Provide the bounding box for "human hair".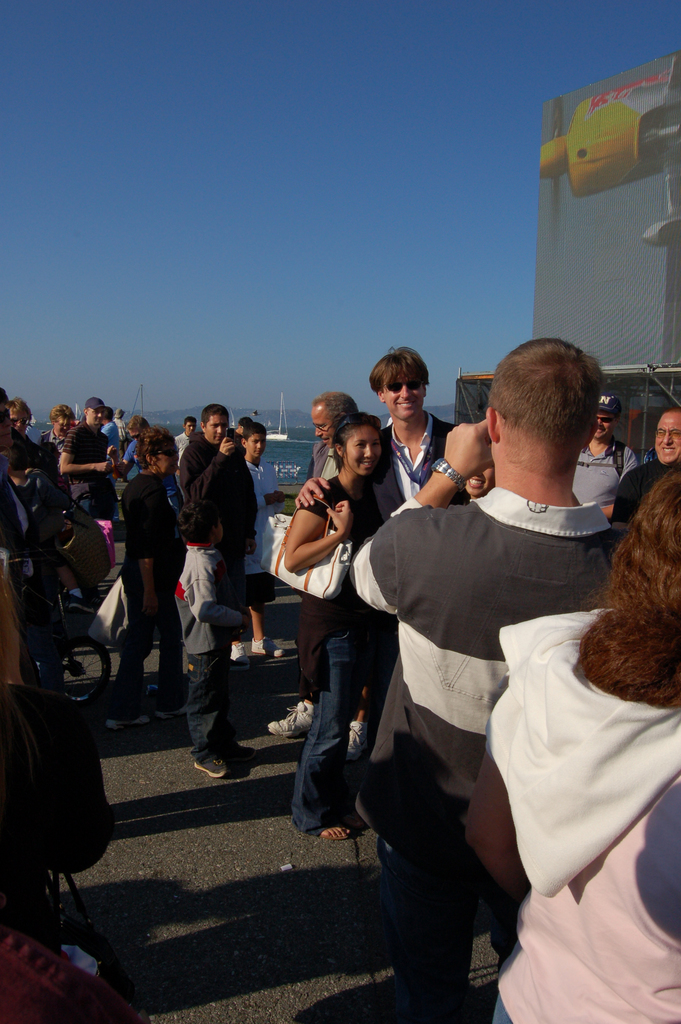
left=233, top=415, right=252, bottom=429.
